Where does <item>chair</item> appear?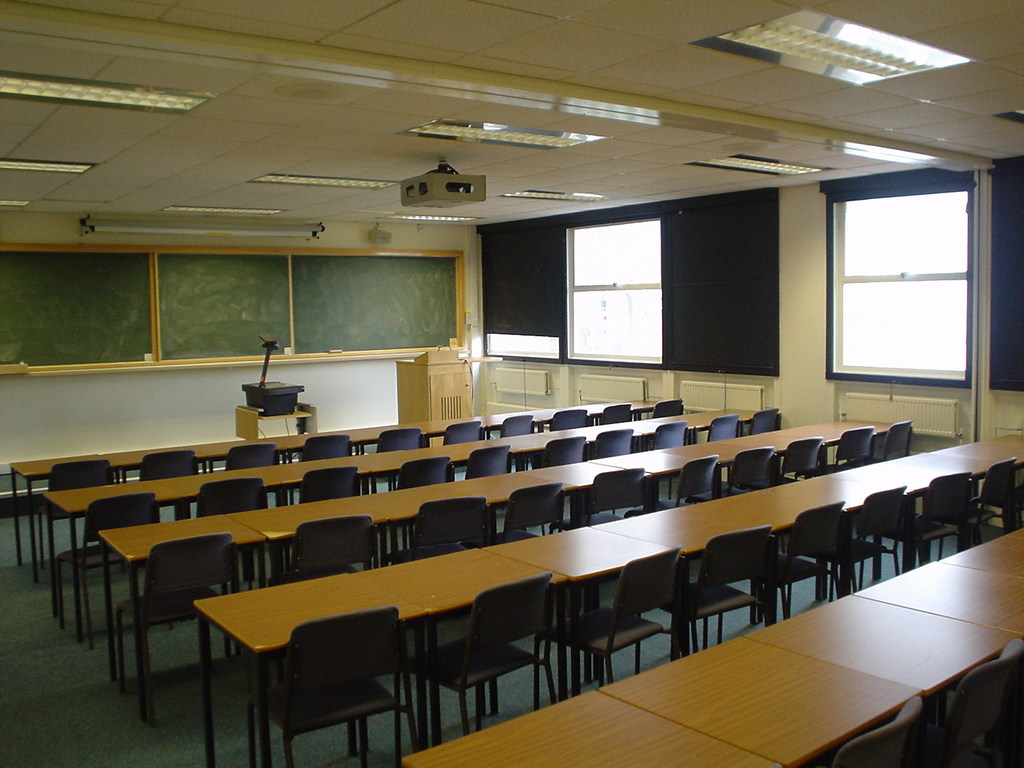
Appears at <bbox>214, 559, 406, 763</bbox>.
